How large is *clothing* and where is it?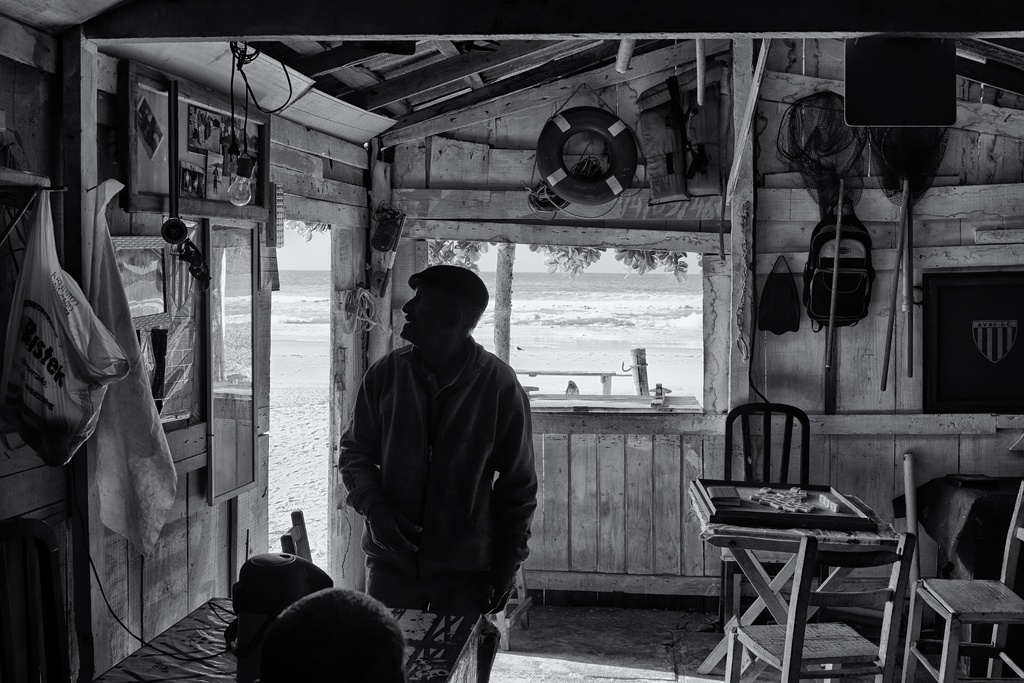
Bounding box: region(329, 347, 544, 682).
